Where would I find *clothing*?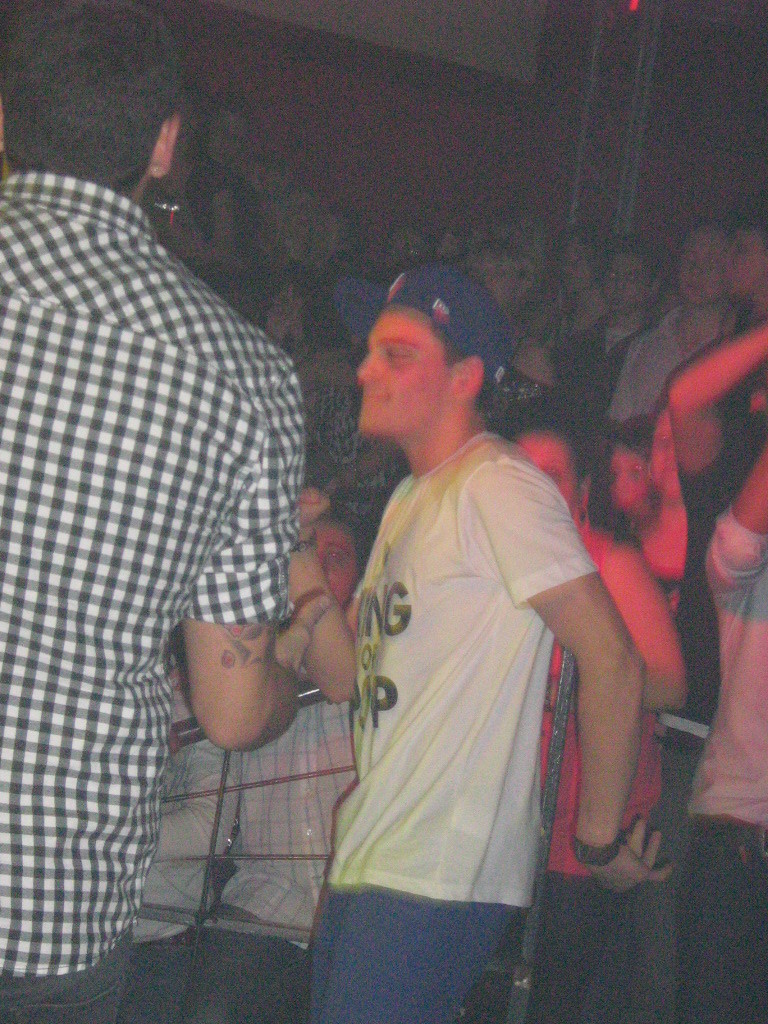
At (left=541, top=317, right=674, bottom=436).
